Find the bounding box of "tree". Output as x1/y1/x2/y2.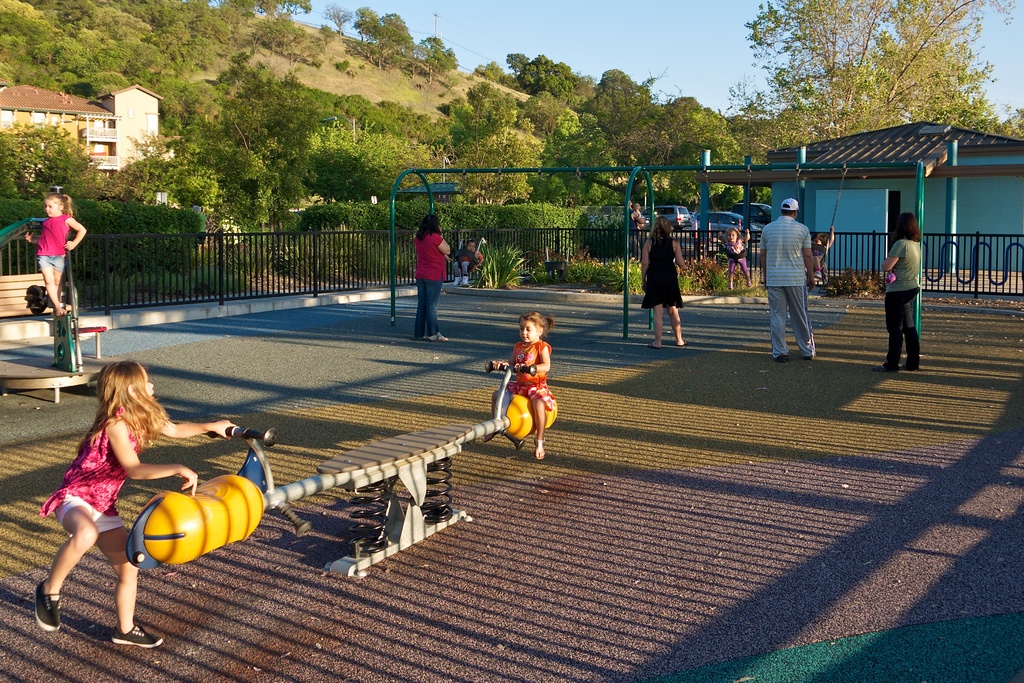
336/2/383/44.
